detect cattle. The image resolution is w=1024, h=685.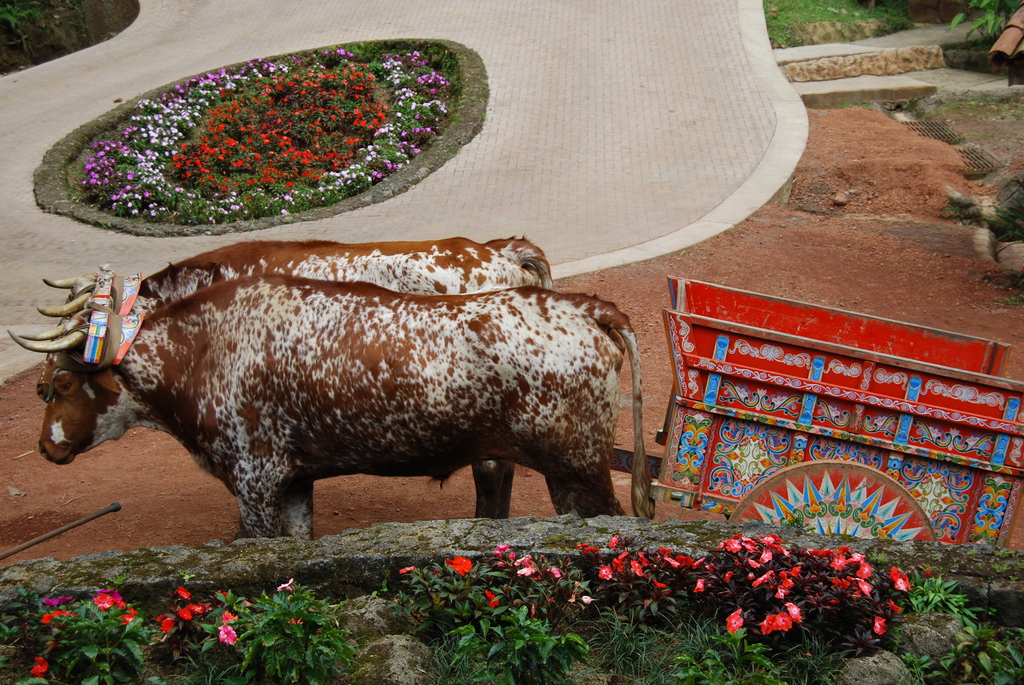
region(38, 236, 551, 520).
